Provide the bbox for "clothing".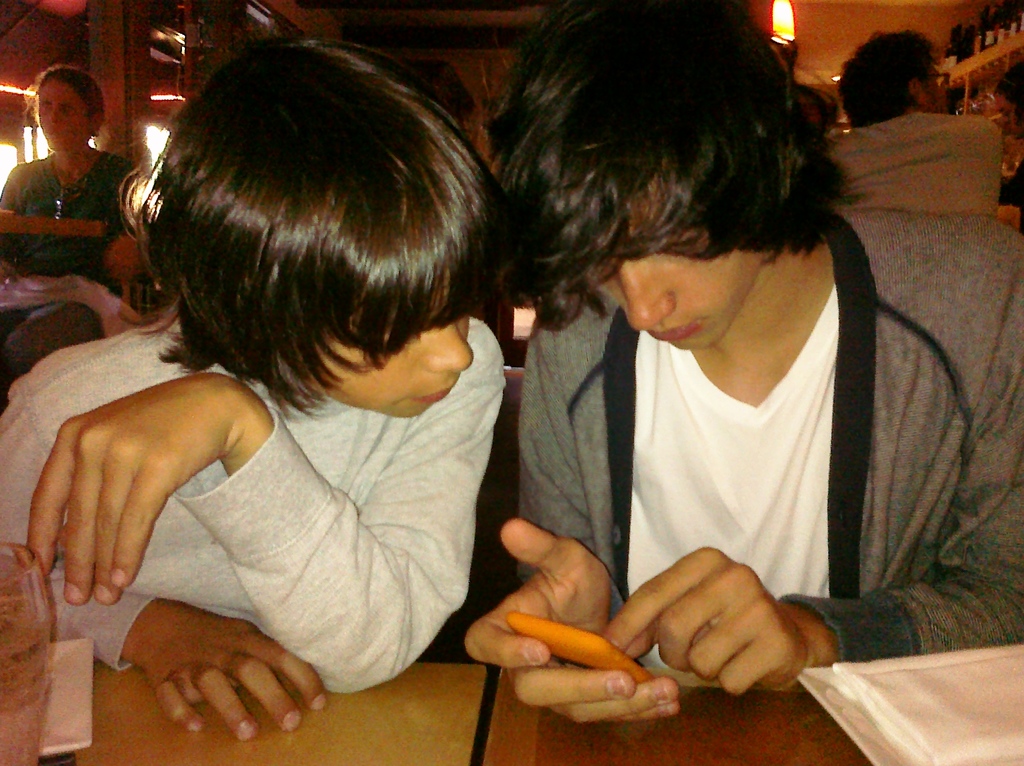
crop(520, 208, 1023, 658).
